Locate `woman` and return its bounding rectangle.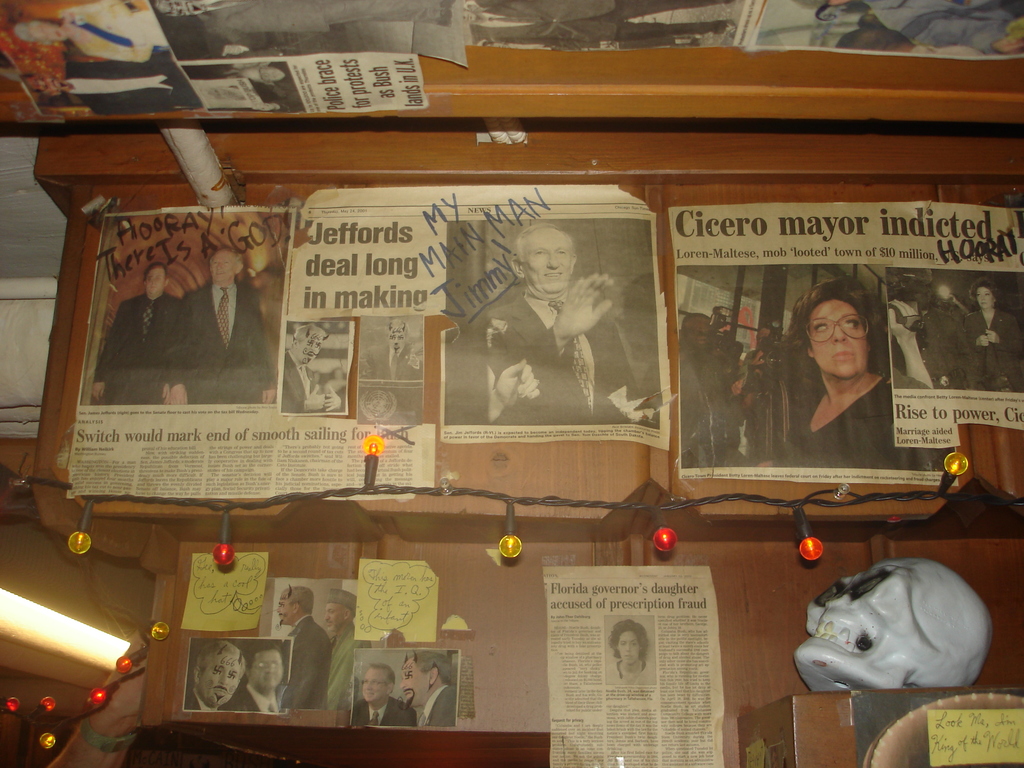
<bbox>782, 266, 915, 479</bbox>.
